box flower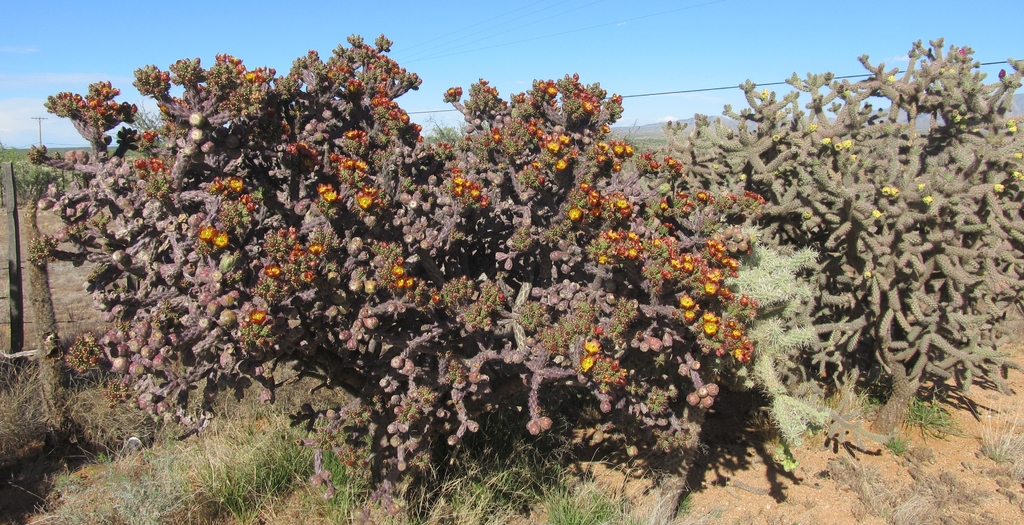
(x1=640, y1=149, x2=685, y2=178)
